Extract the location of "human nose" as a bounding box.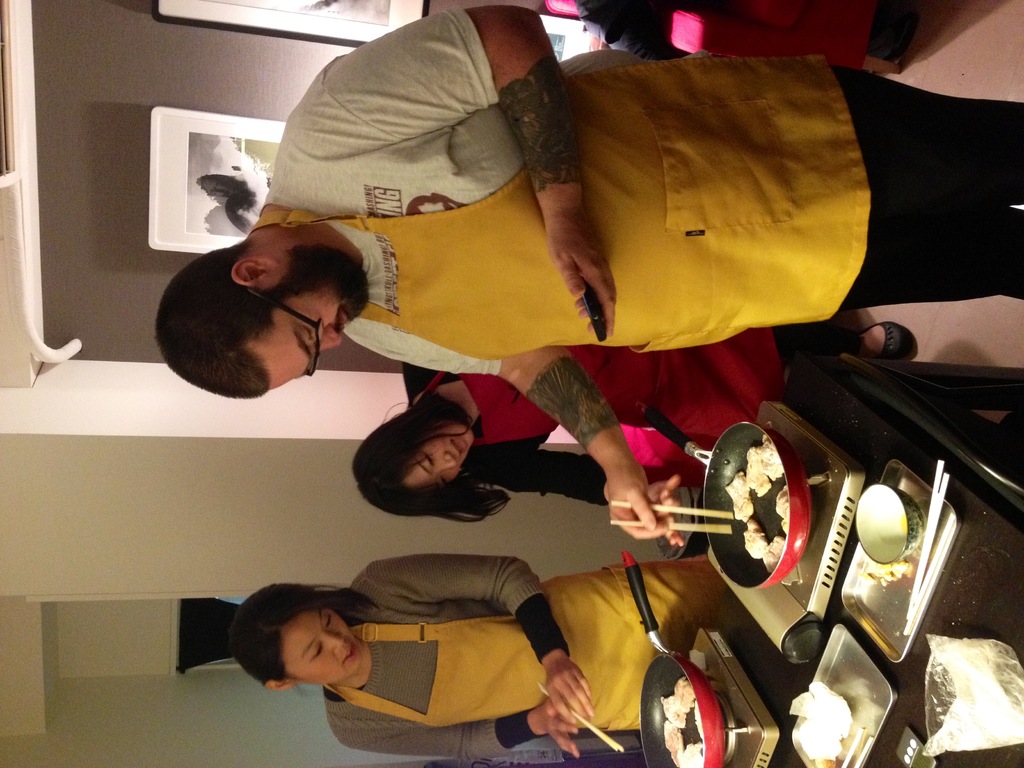
(left=321, top=324, right=342, bottom=351).
